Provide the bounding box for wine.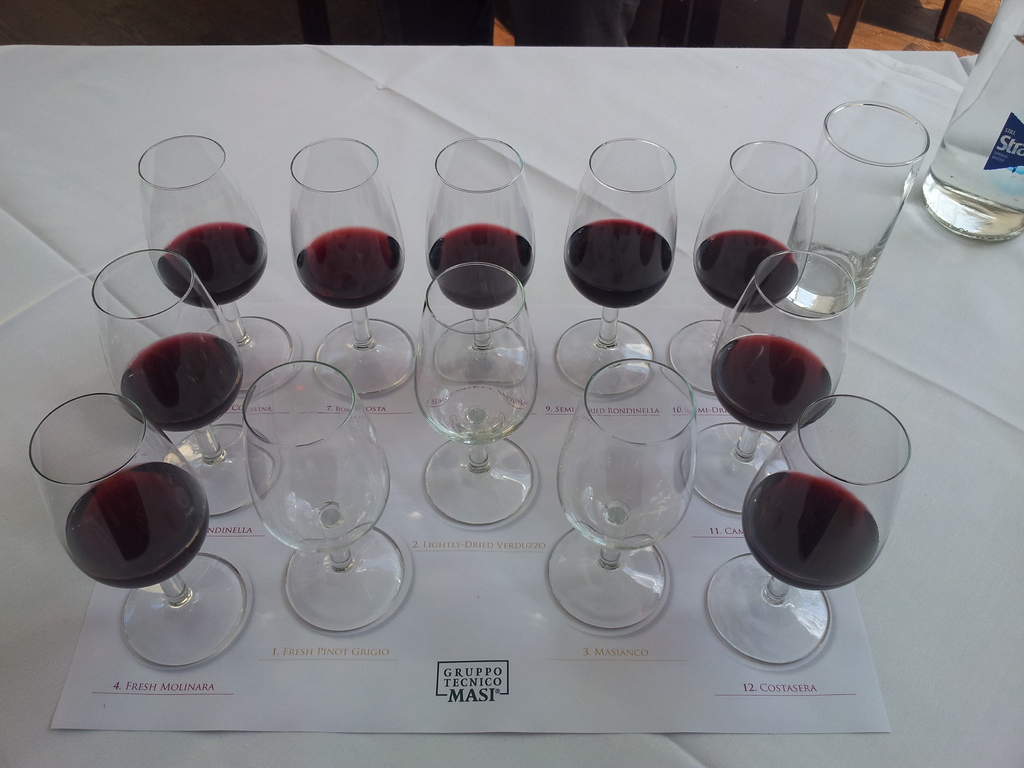
710:332:835:434.
